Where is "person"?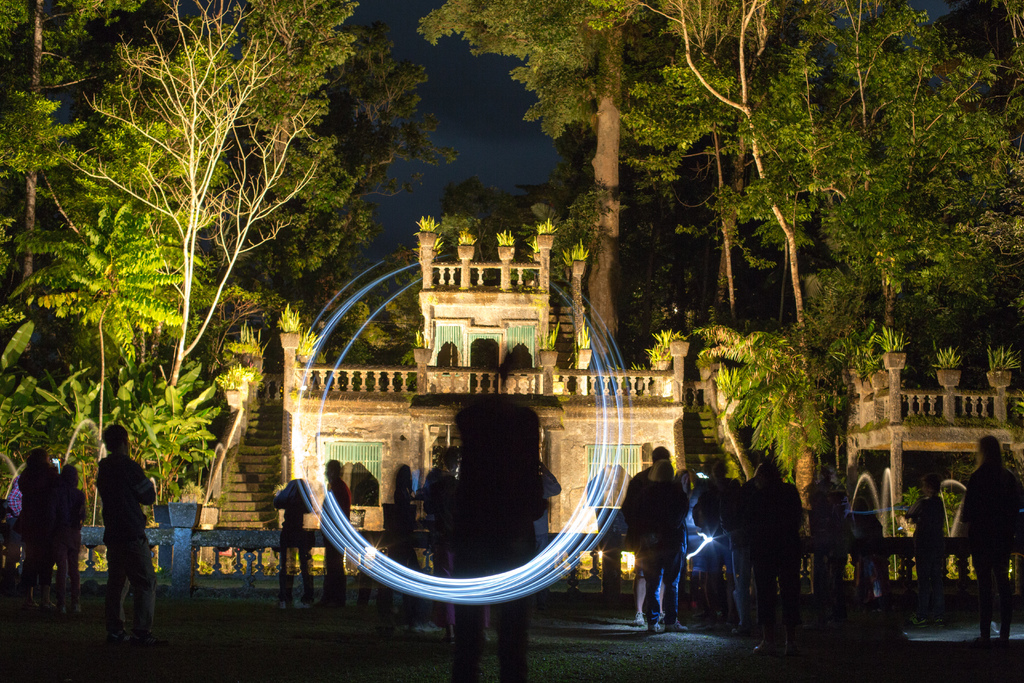
282/482/312/603.
